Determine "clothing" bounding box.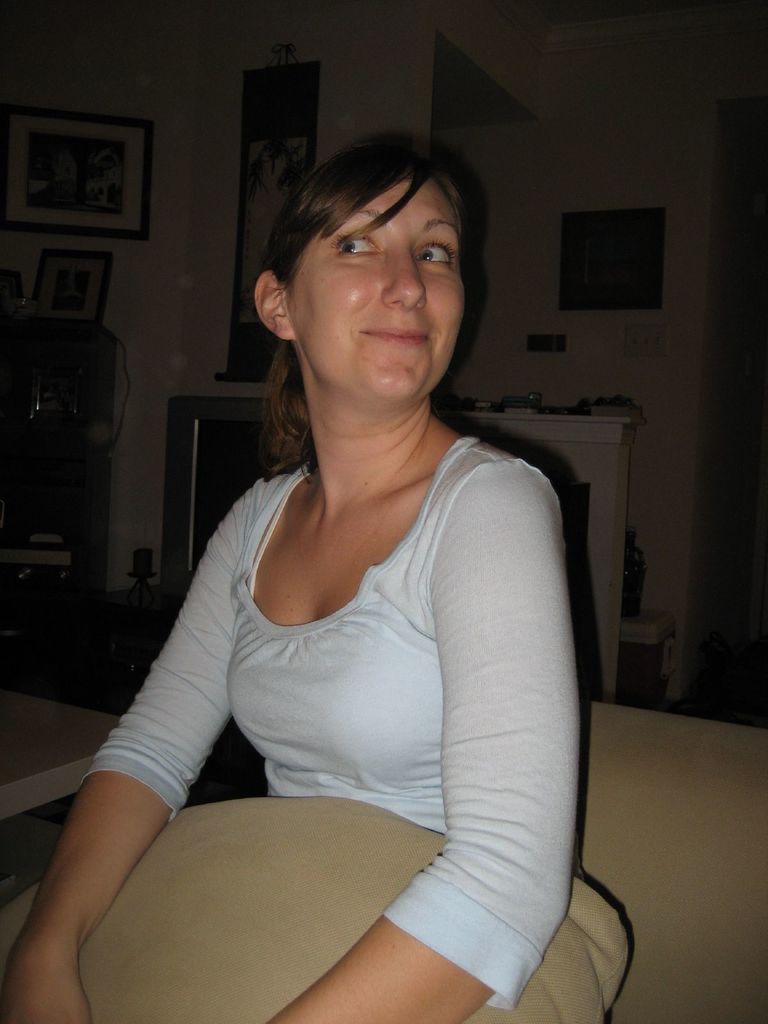
Determined: 83:438:587:1005.
